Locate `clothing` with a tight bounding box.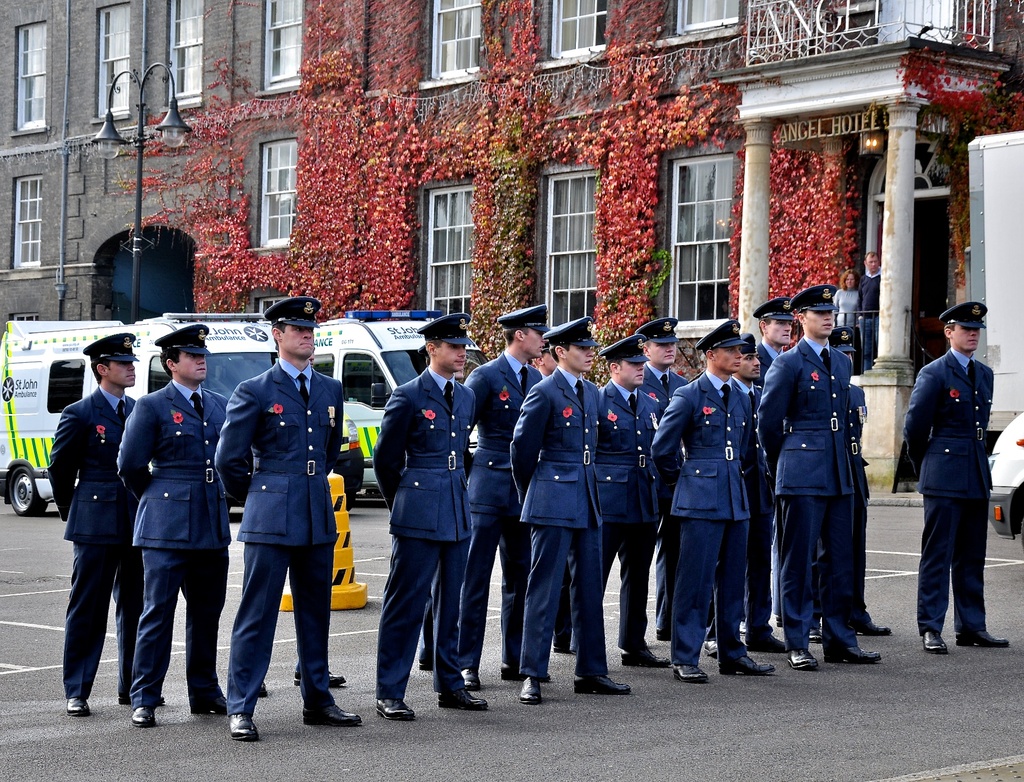
rect(45, 391, 136, 700).
